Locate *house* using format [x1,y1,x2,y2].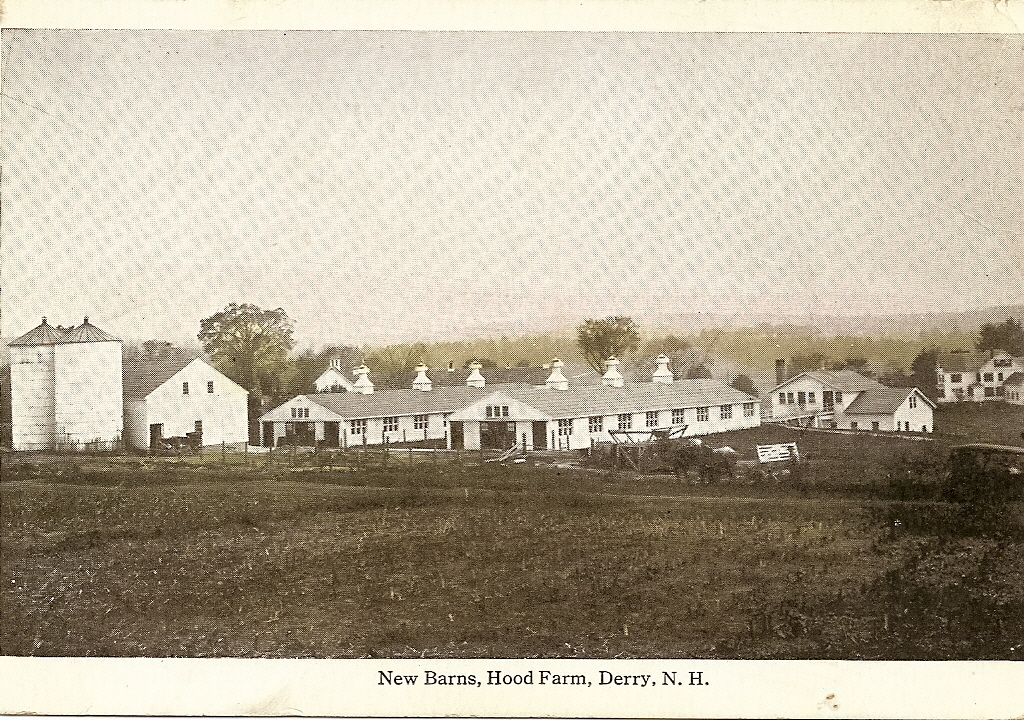
[464,365,752,446].
